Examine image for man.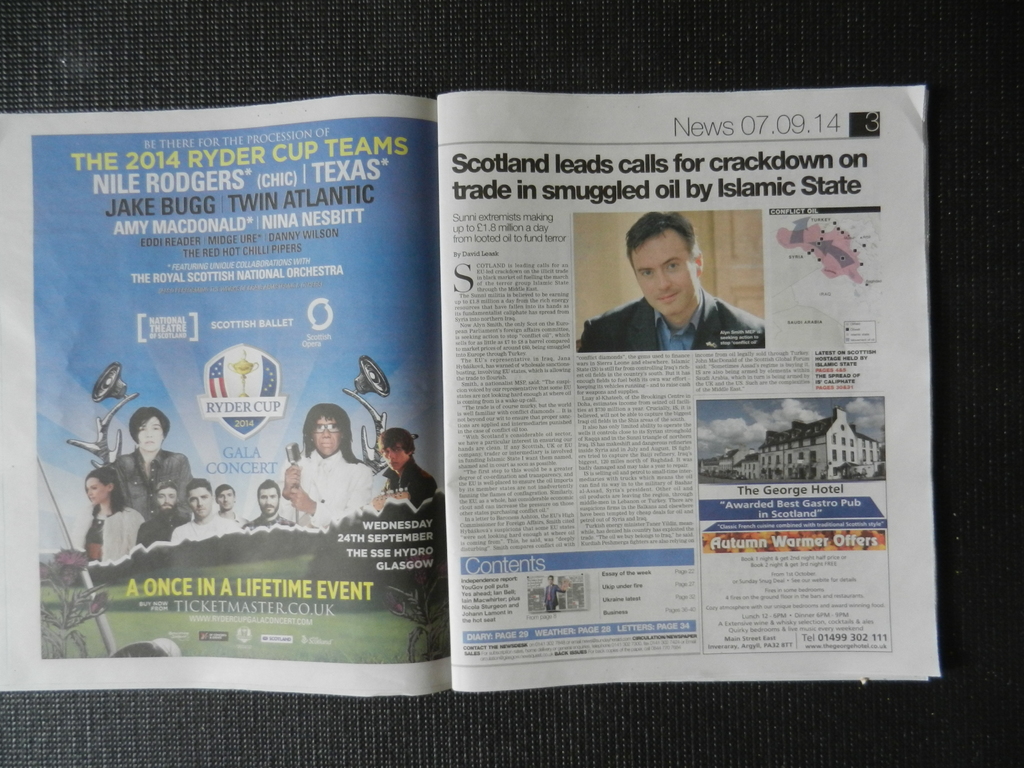
Examination result: 114 408 199 520.
